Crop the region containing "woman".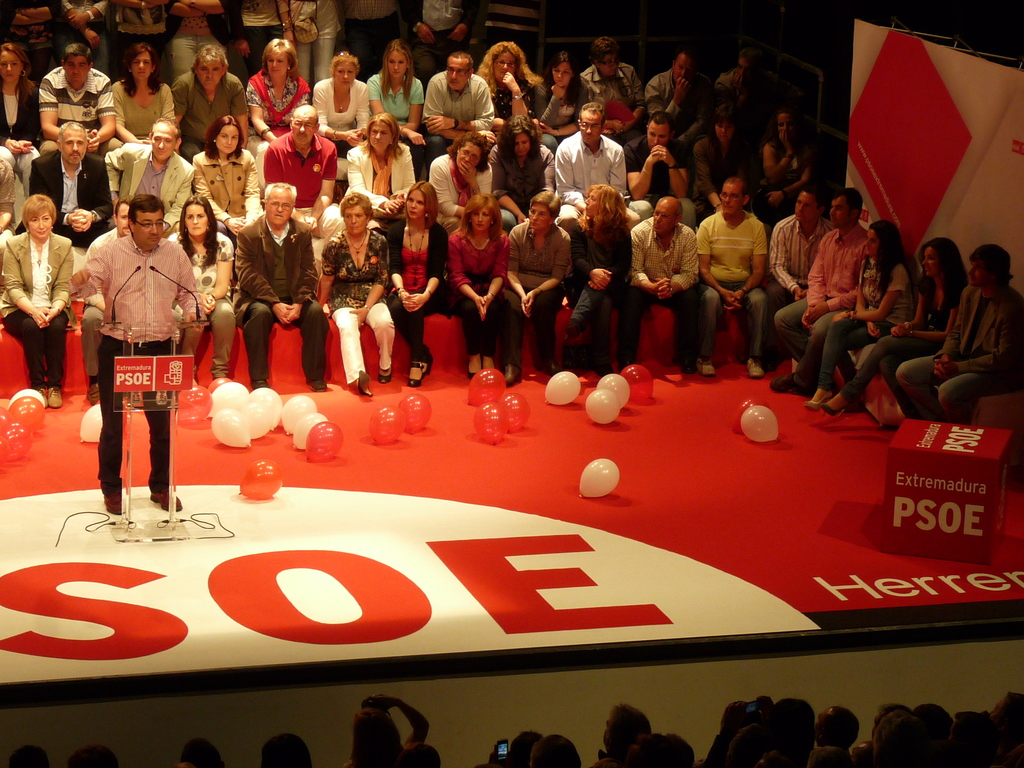
Crop region: 340, 695, 432, 767.
